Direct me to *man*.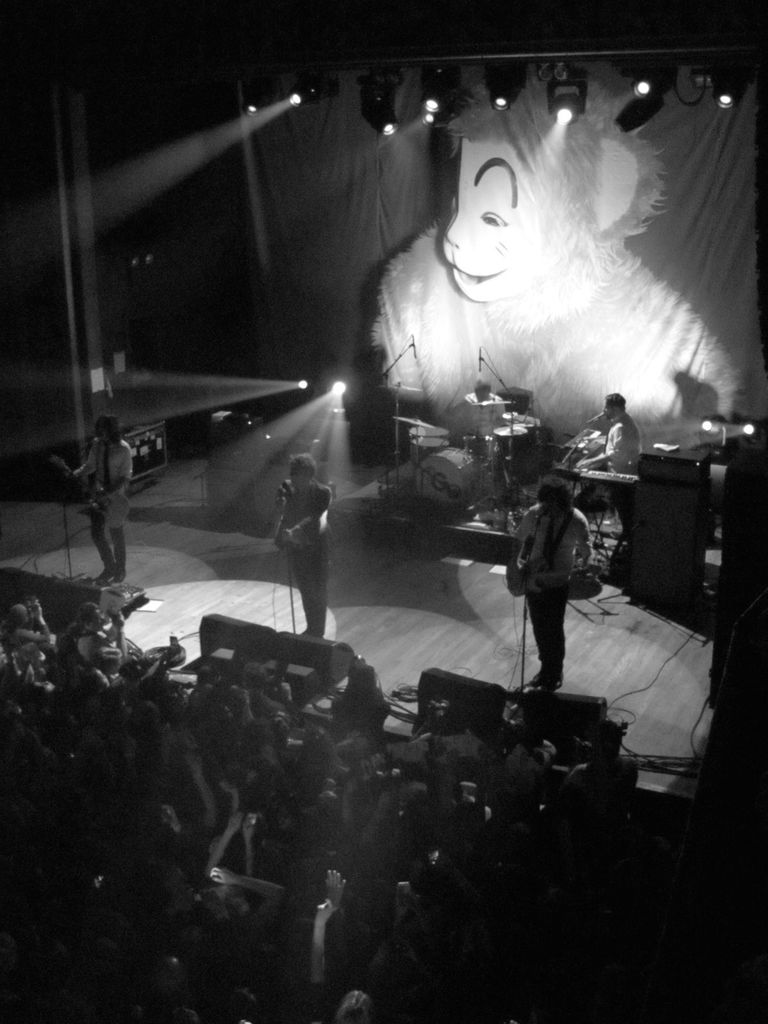
Direction: x1=575, y1=393, x2=643, y2=474.
